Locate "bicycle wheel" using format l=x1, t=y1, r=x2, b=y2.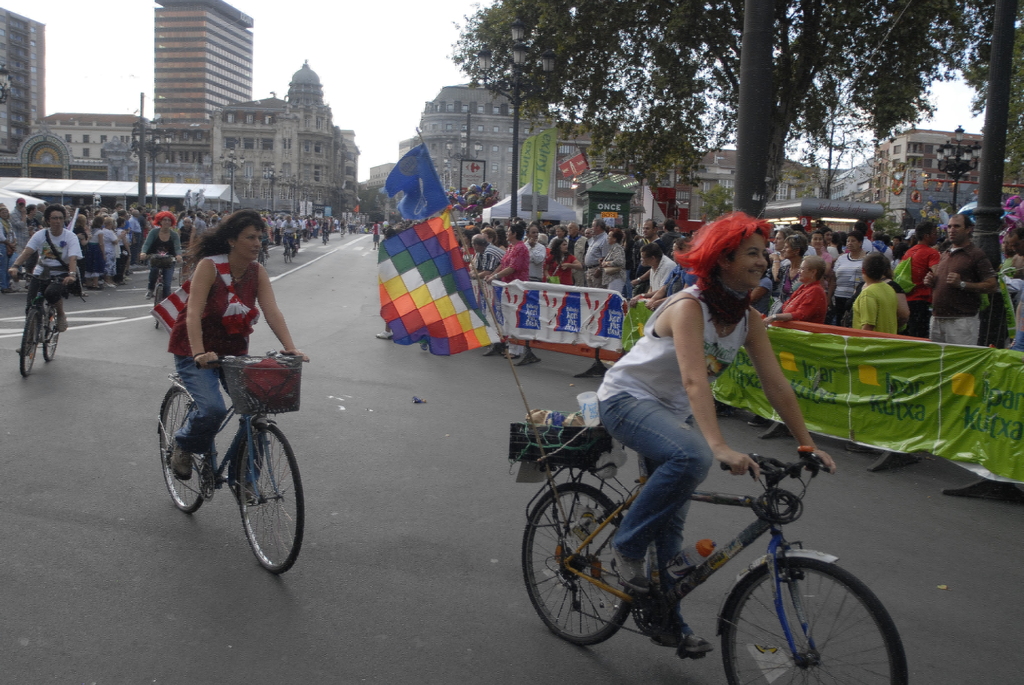
l=234, t=423, r=307, b=573.
